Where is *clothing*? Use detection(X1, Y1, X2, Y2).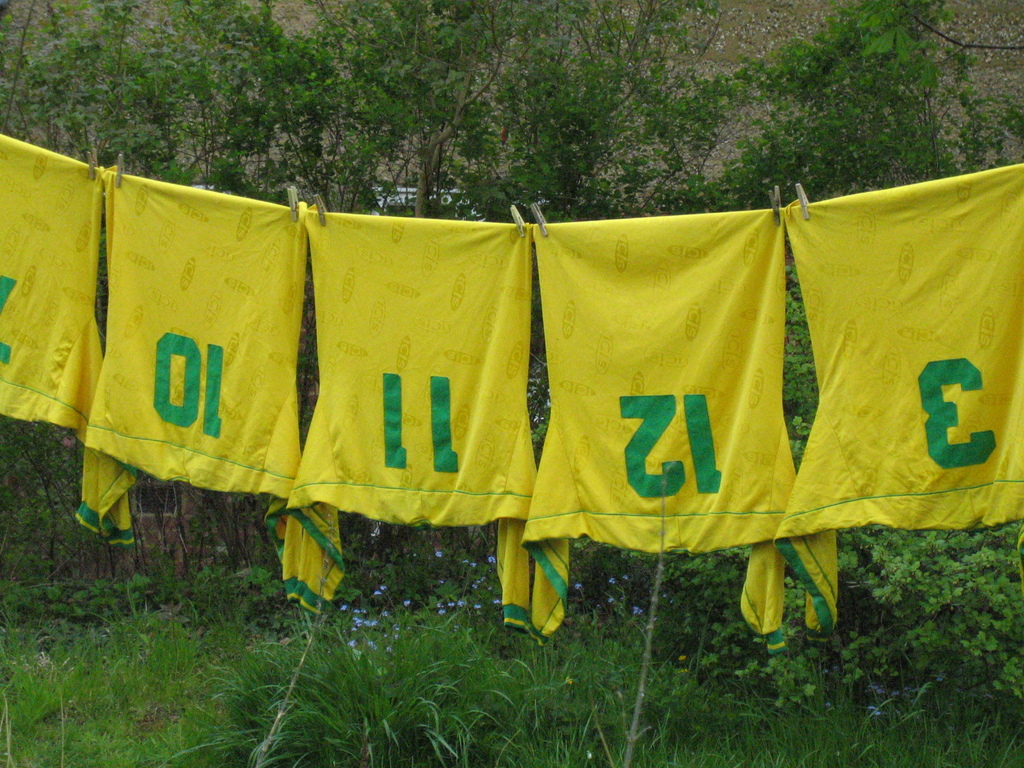
detection(529, 216, 783, 646).
